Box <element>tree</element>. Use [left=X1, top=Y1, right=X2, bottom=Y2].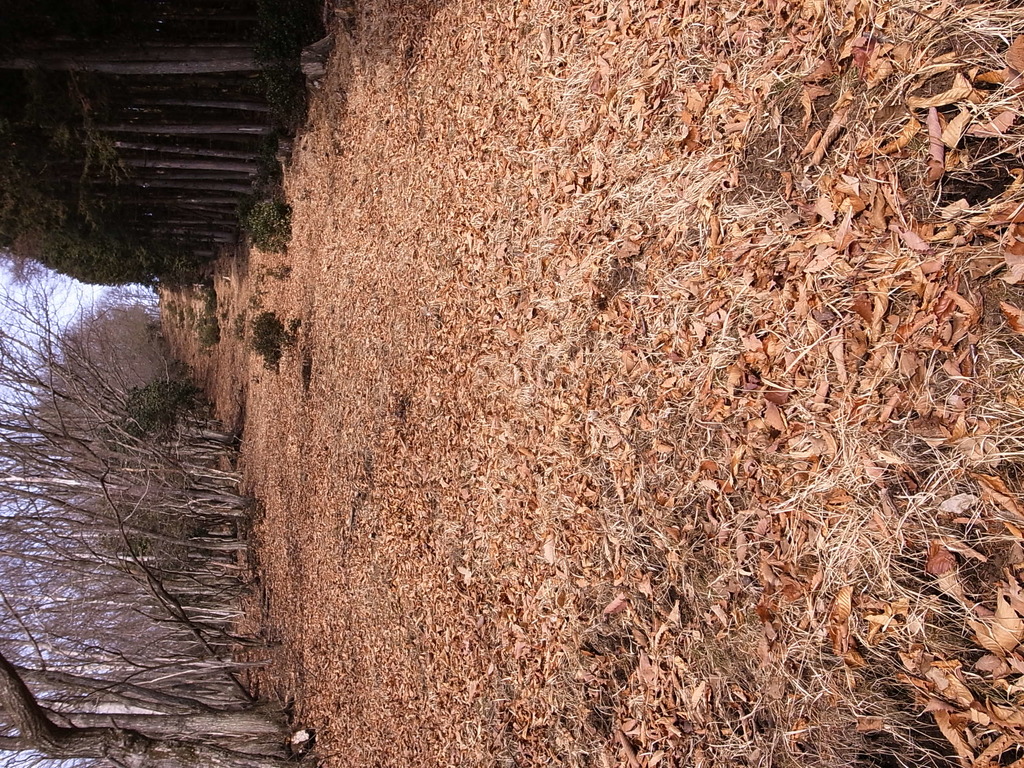
[left=0, top=624, right=306, bottom=767].
